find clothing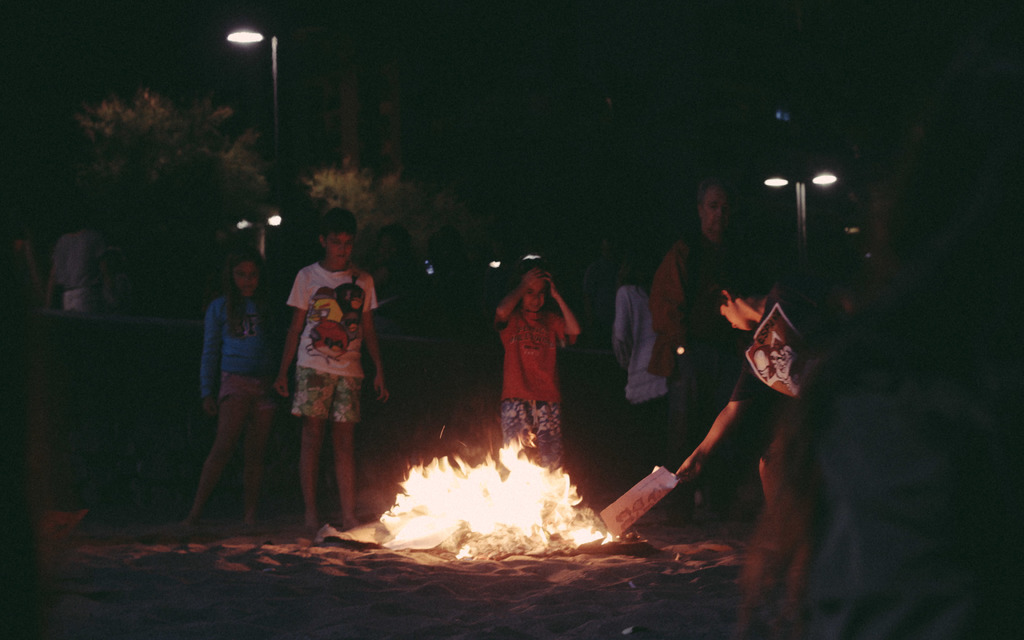
Rect(500, 298, 572, 402)
